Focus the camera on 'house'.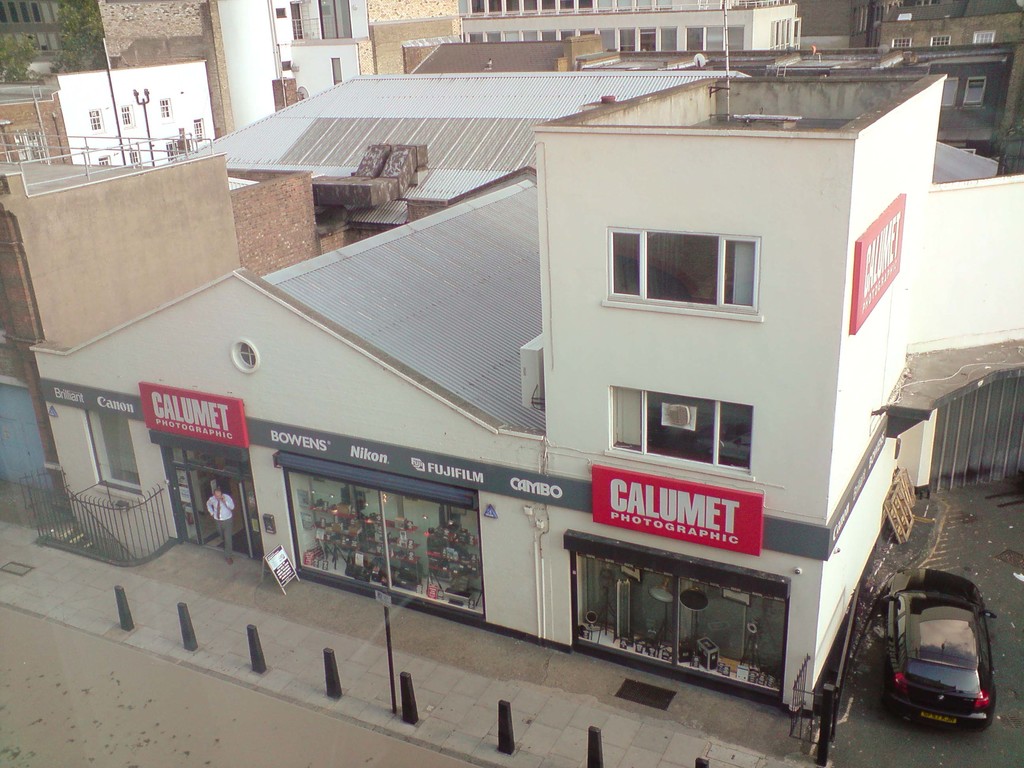
Focus region: region(369, 18, 462, 80).
